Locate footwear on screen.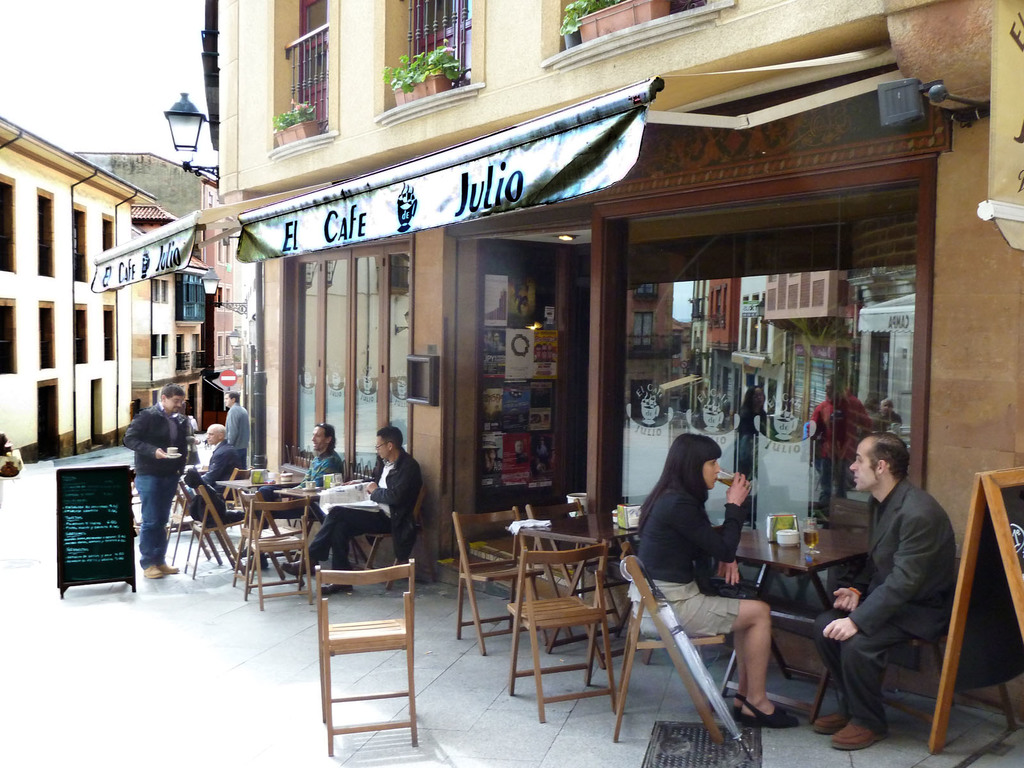
On screen at crop(728, 691, 748, 722).
